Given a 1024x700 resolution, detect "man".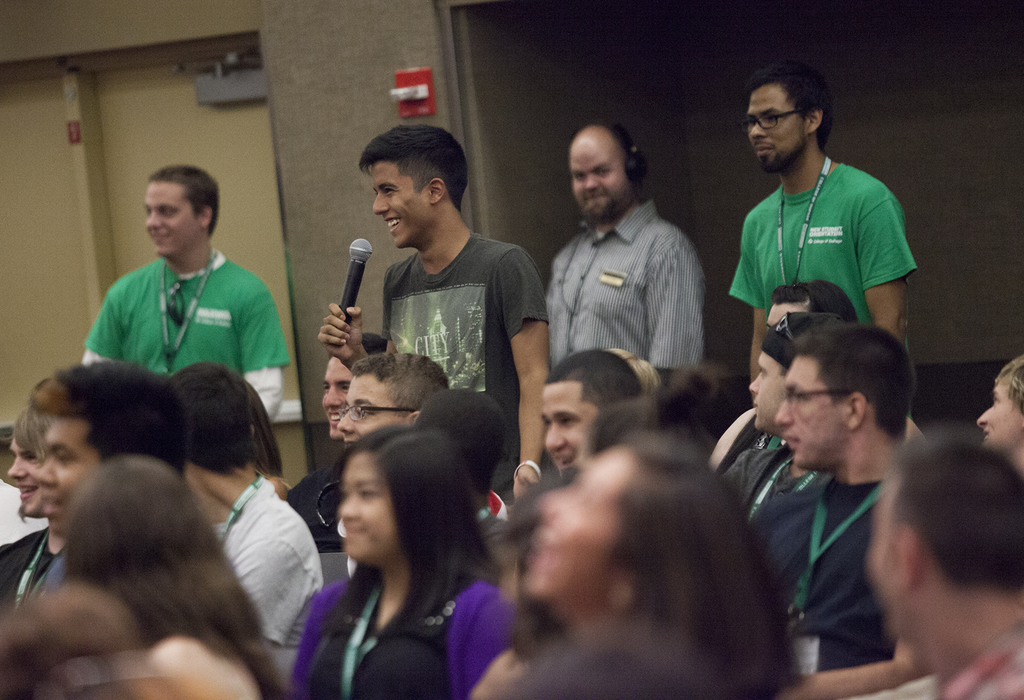
x1=275, y1=329, x2=385, y2=549.
